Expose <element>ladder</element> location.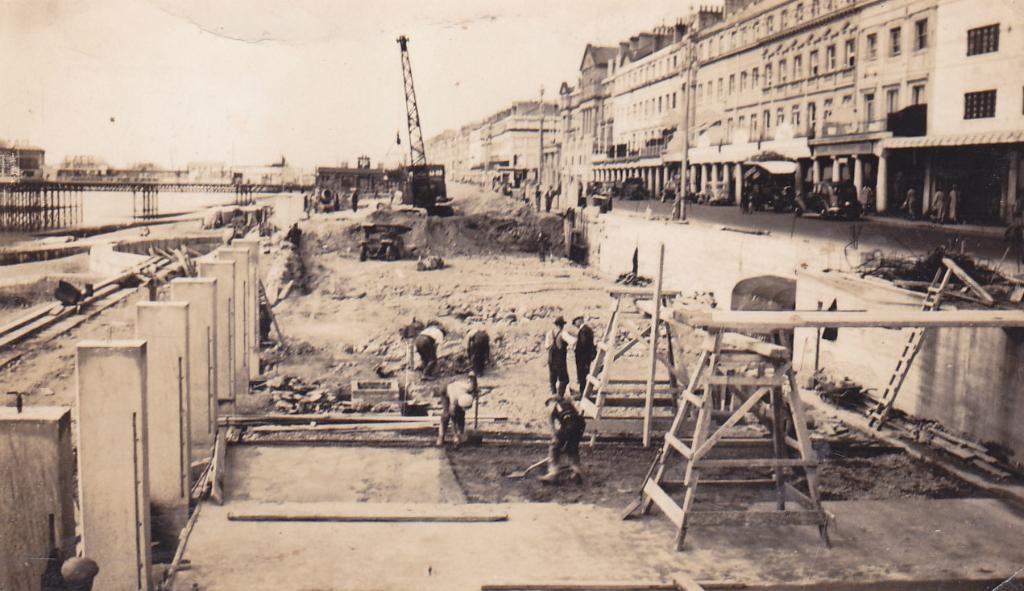
Exposed at <bbox>617, 332, 840, 548</bbox>.
